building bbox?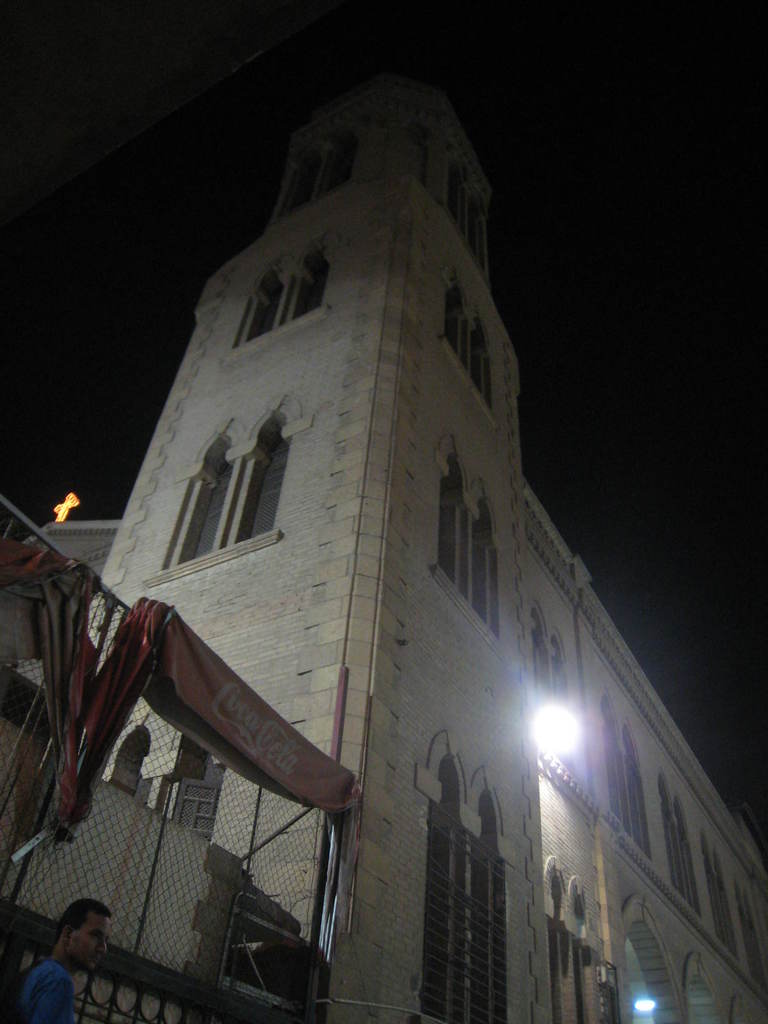
[0,73,767,1023]
